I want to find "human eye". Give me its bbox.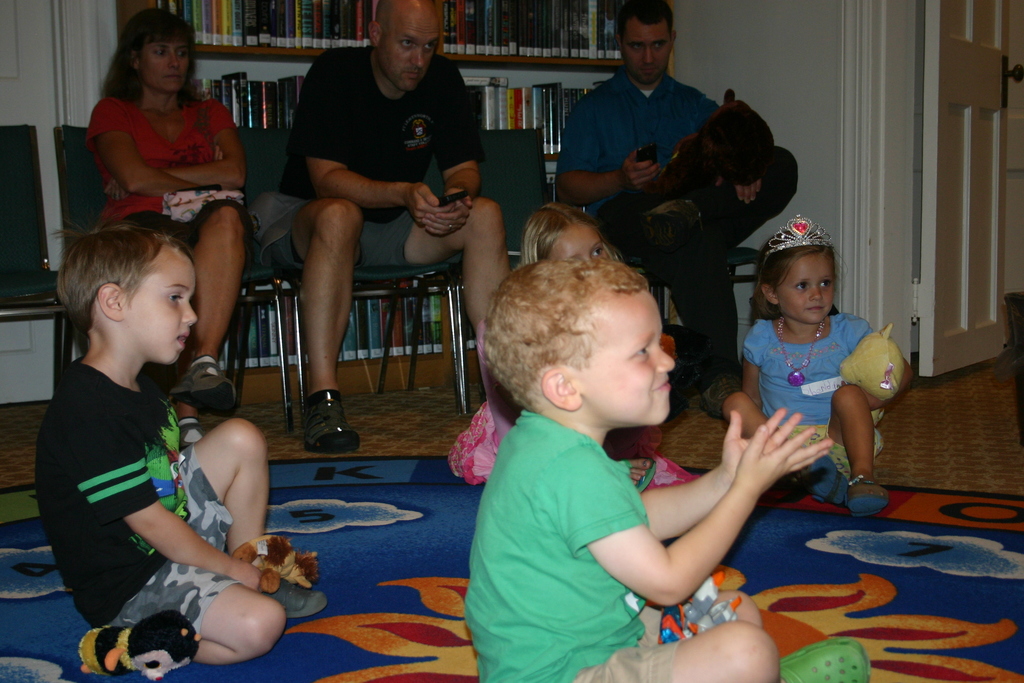
{"left": 816, "top": 278, "right": 831, "bottom": 292}.
